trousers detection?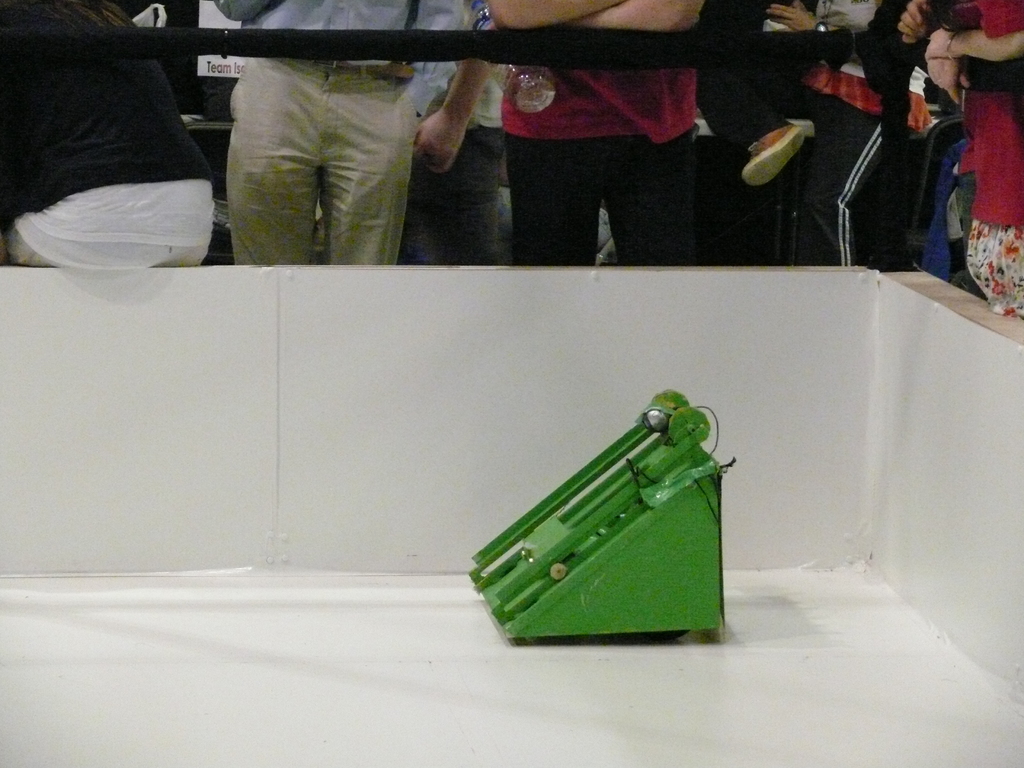
detection(905, 156, 962, 272)
